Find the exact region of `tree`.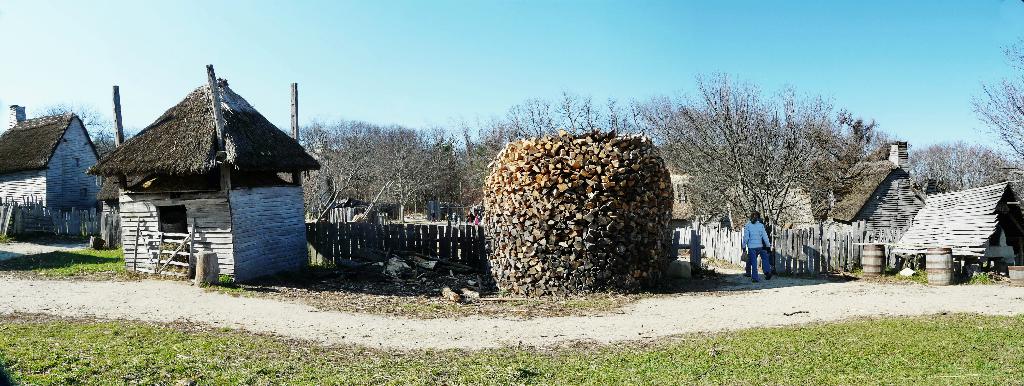
Exact region: bbox(633, 68, 869, 278).
